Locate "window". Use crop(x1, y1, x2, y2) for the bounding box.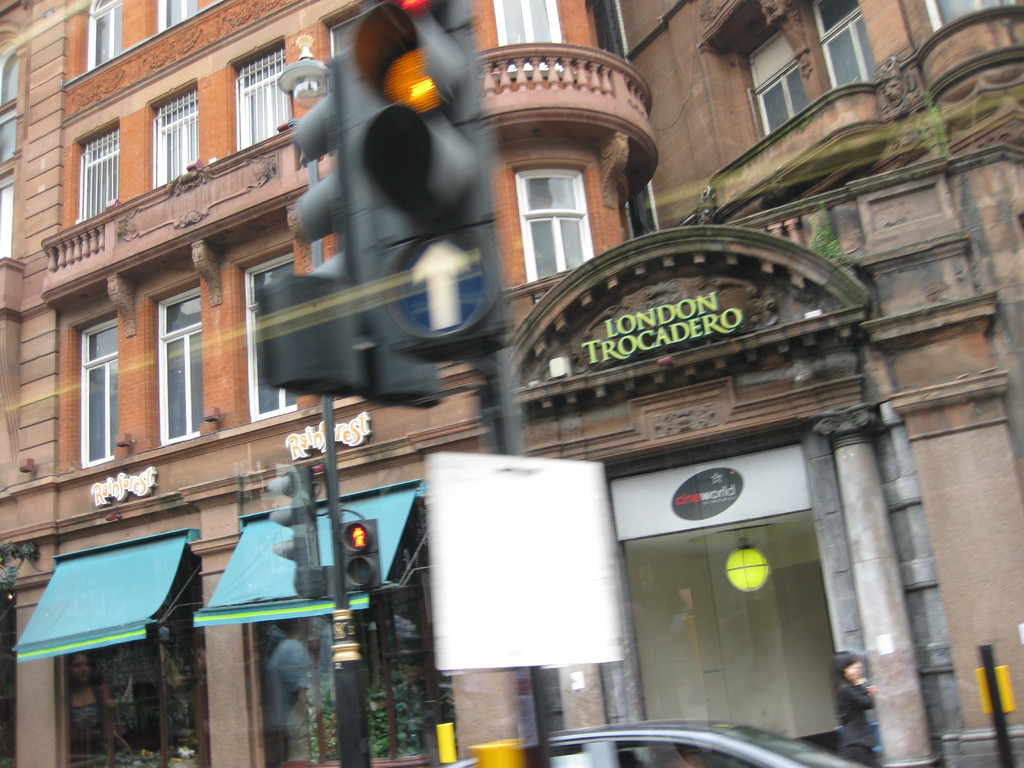
crop(919, 0, 1017, 31).
